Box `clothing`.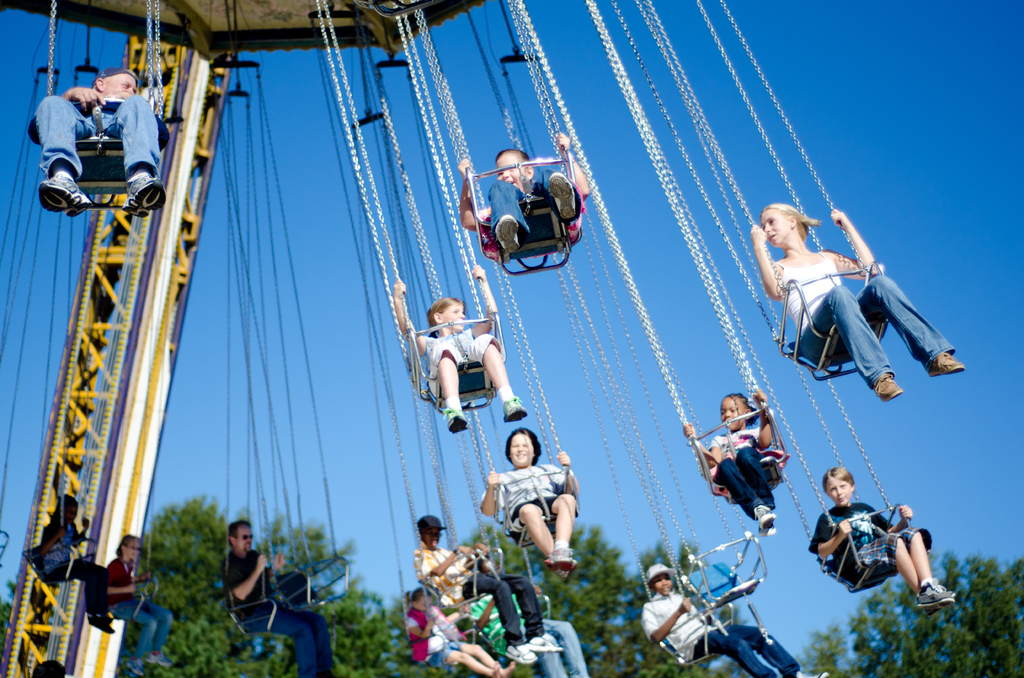
detection(439, 636, 465, 667).
